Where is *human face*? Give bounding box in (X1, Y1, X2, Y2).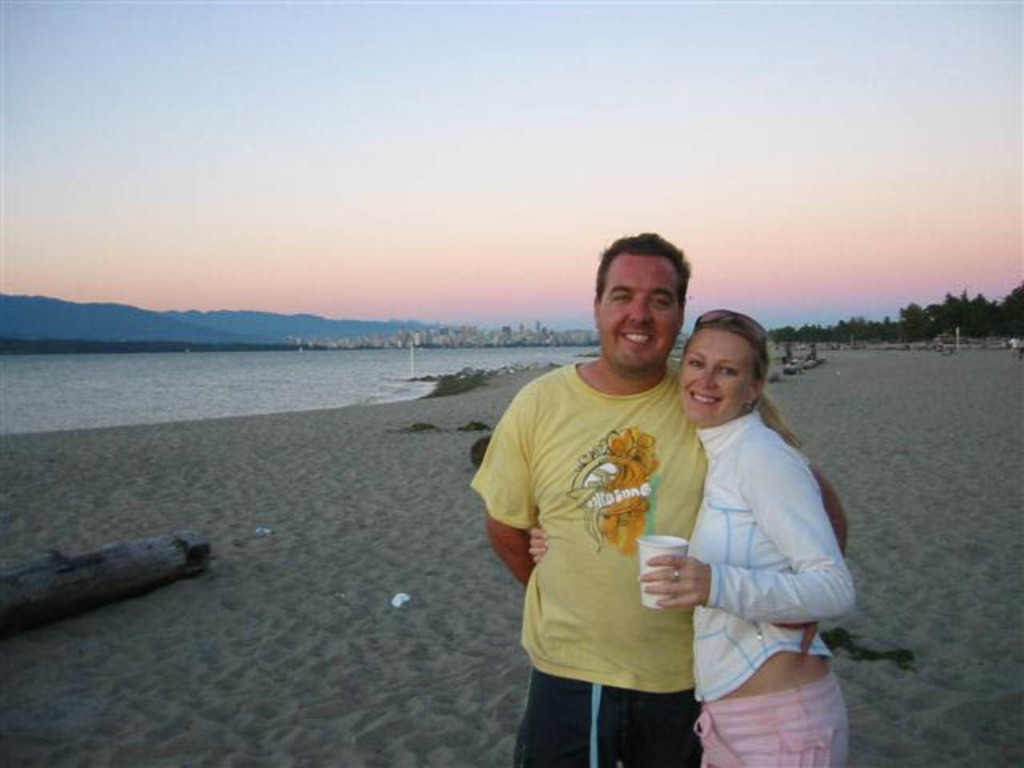
(680, 330, 742, 422).
